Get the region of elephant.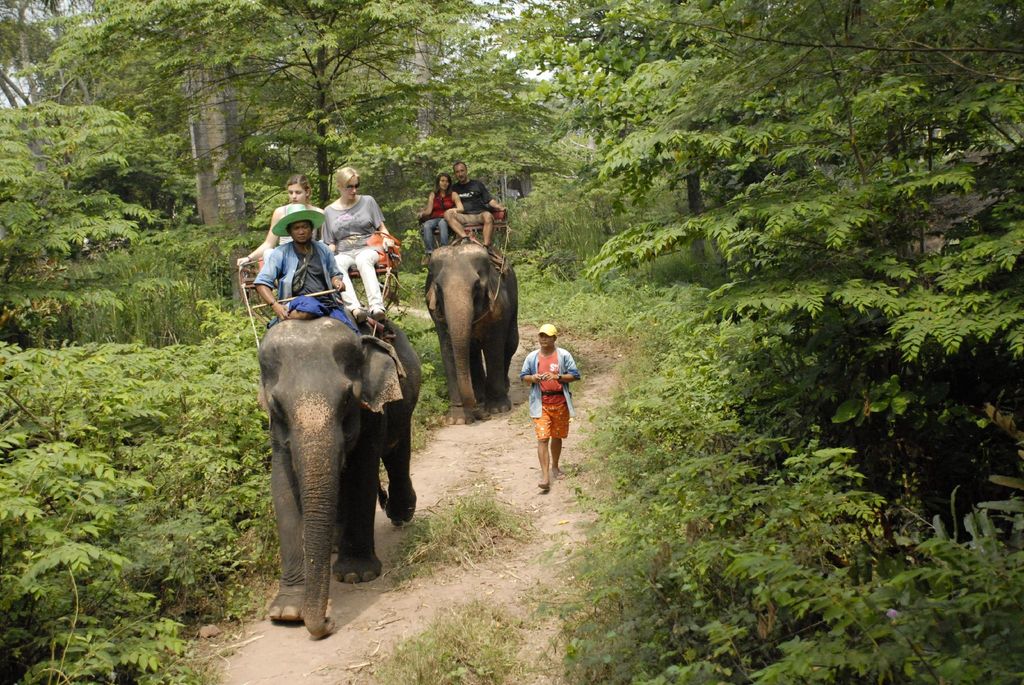
crop(250, 273, 413, 628).
